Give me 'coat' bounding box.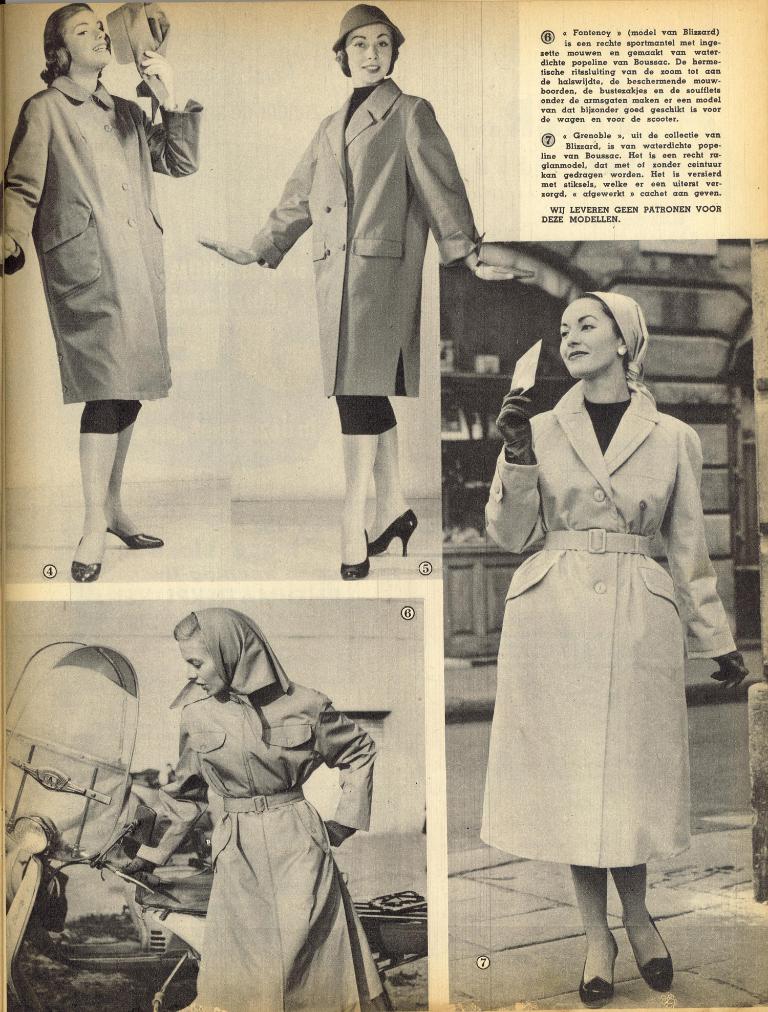
locate(235, 44, 481, 465).
